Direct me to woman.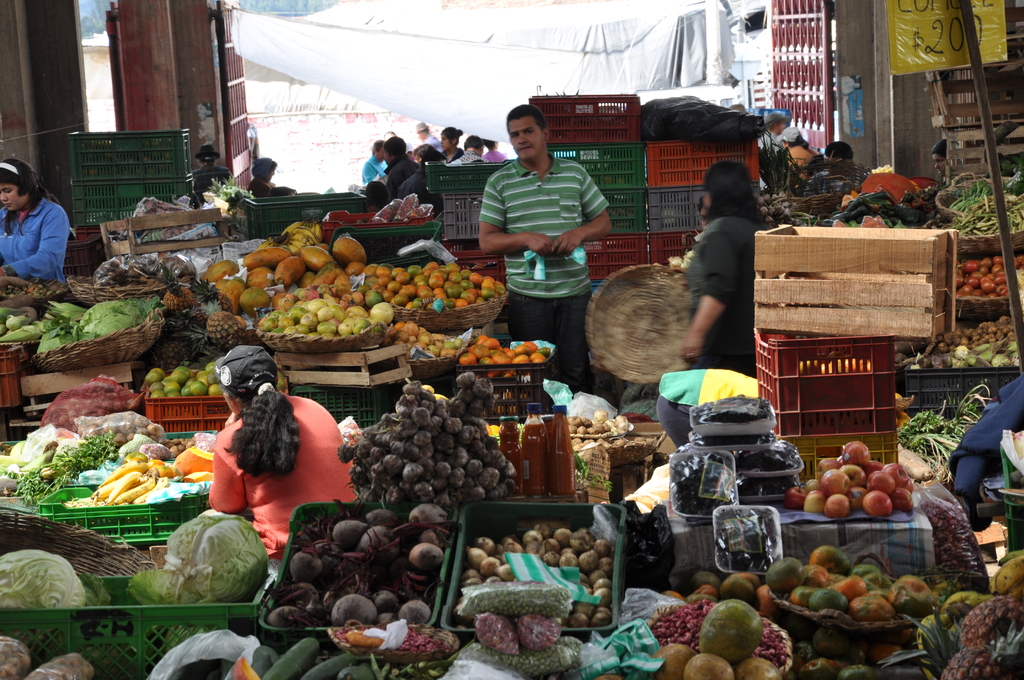
Direction: x1=205 y1=344 x2=357 y2=558.
